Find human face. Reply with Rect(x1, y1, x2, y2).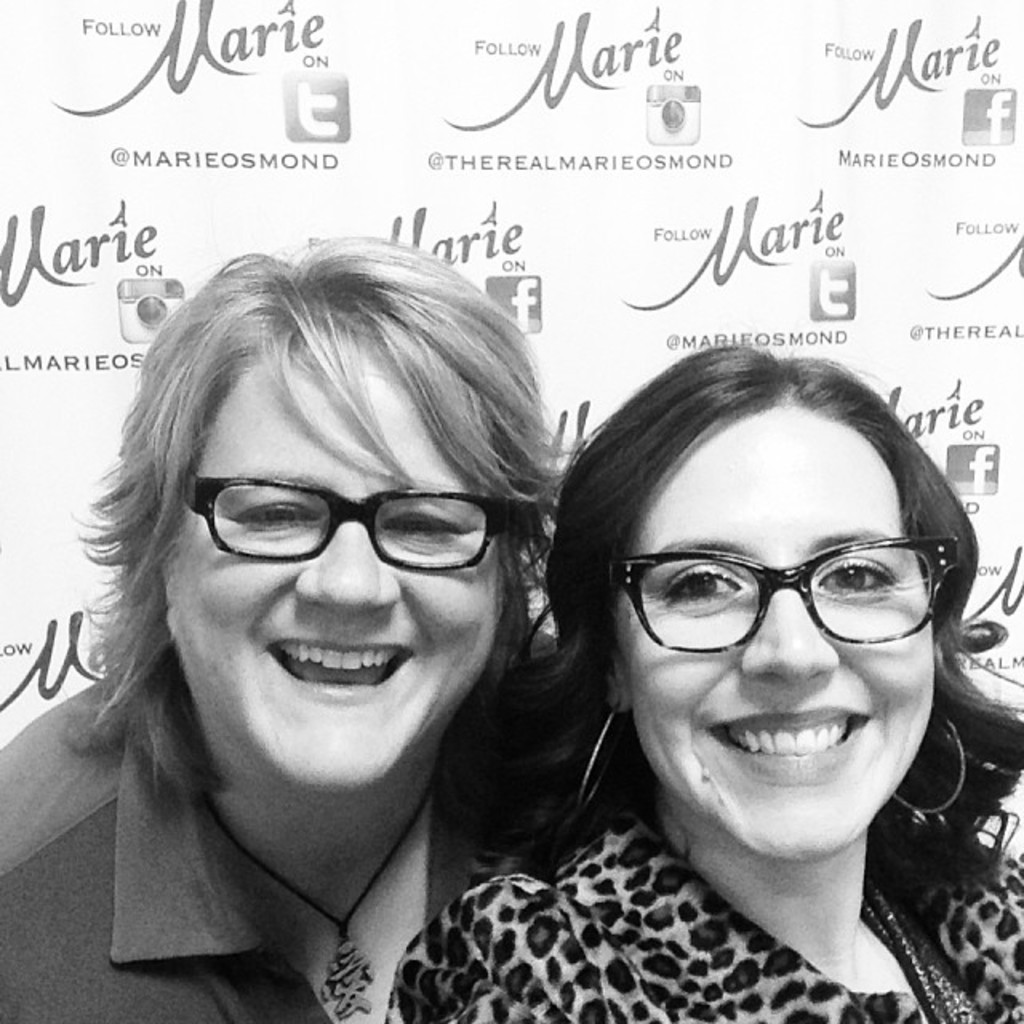
Rect(174, 352, 499, 797).
